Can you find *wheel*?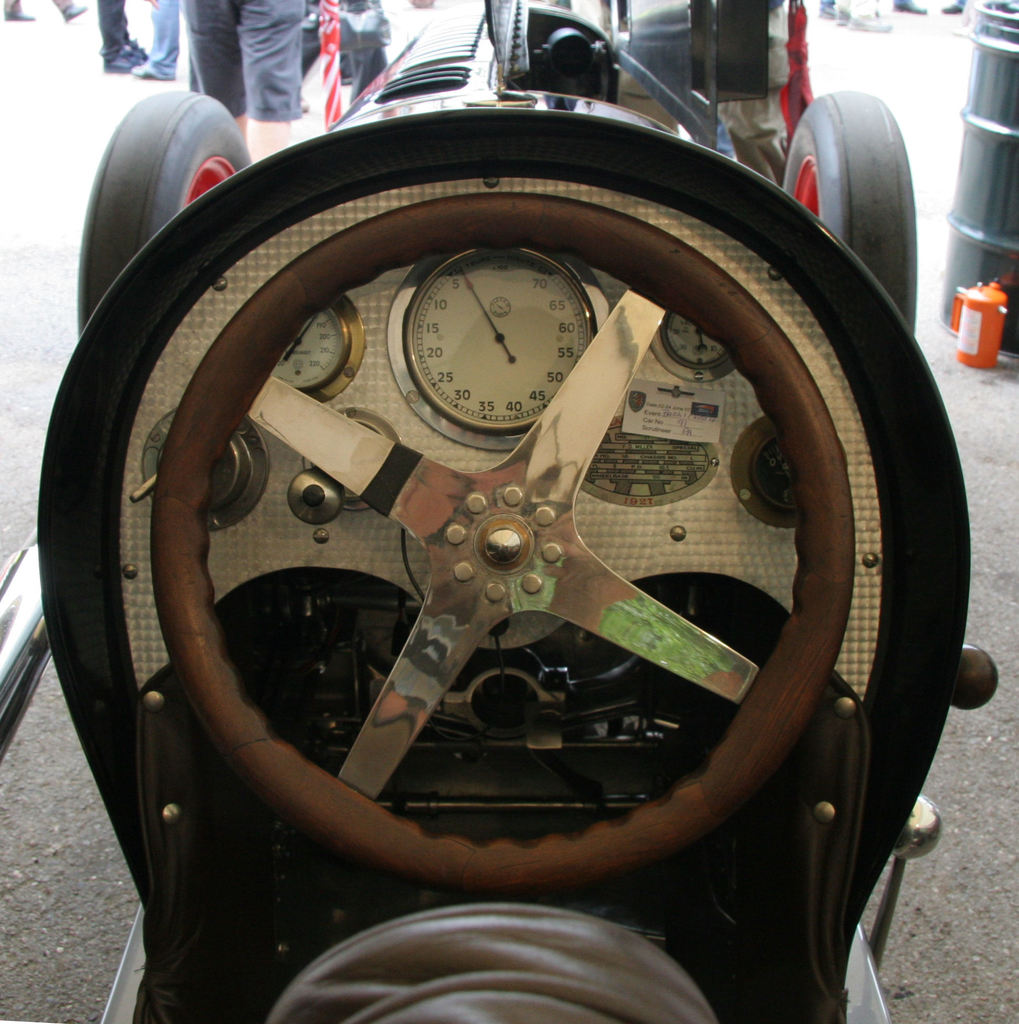
Yes, bounding box: (152,189,856,896).
